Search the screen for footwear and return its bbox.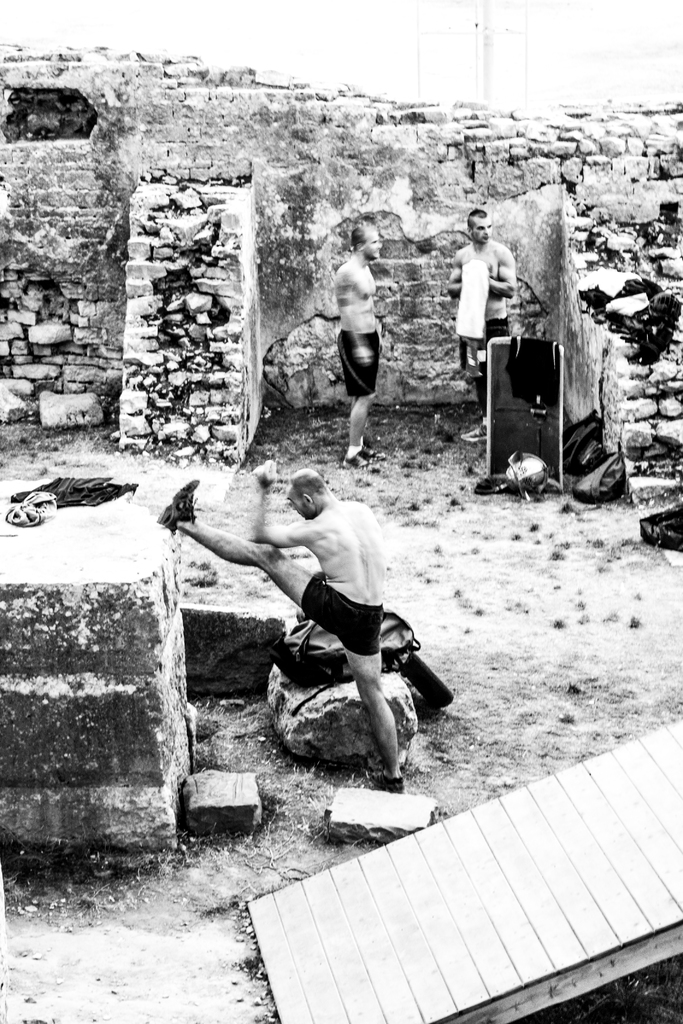
Found: [left=457, top=421, right=486, bottom=444].
